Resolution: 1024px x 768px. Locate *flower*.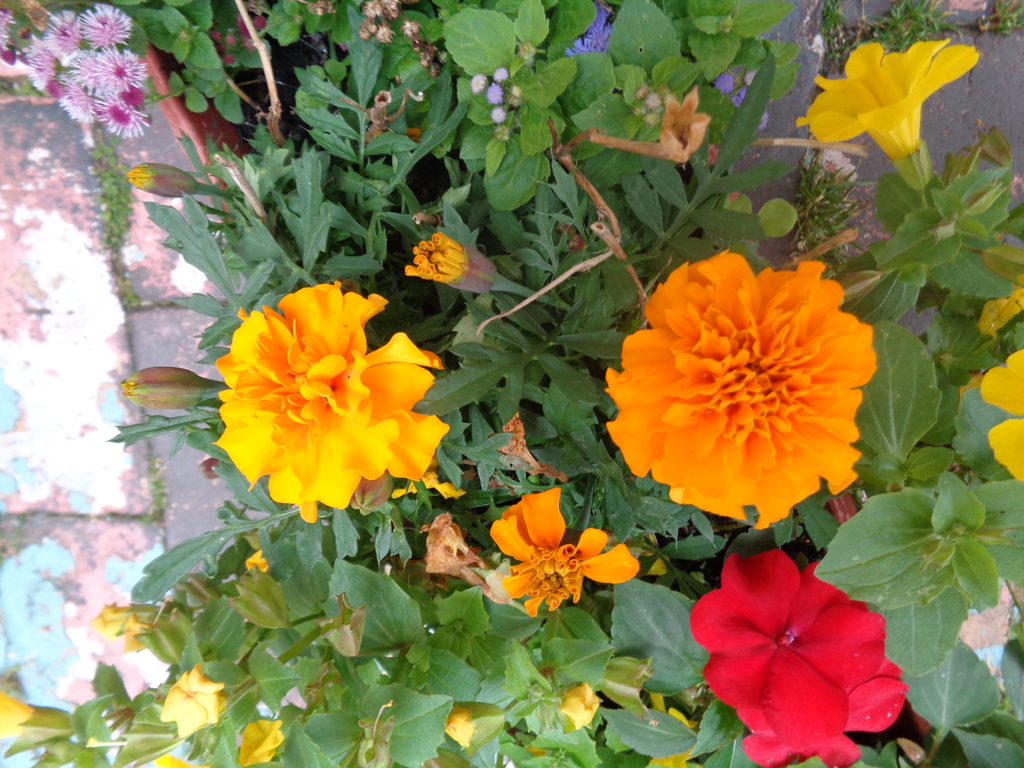
(x1=684, y1=549, x2=909, y2=763).
